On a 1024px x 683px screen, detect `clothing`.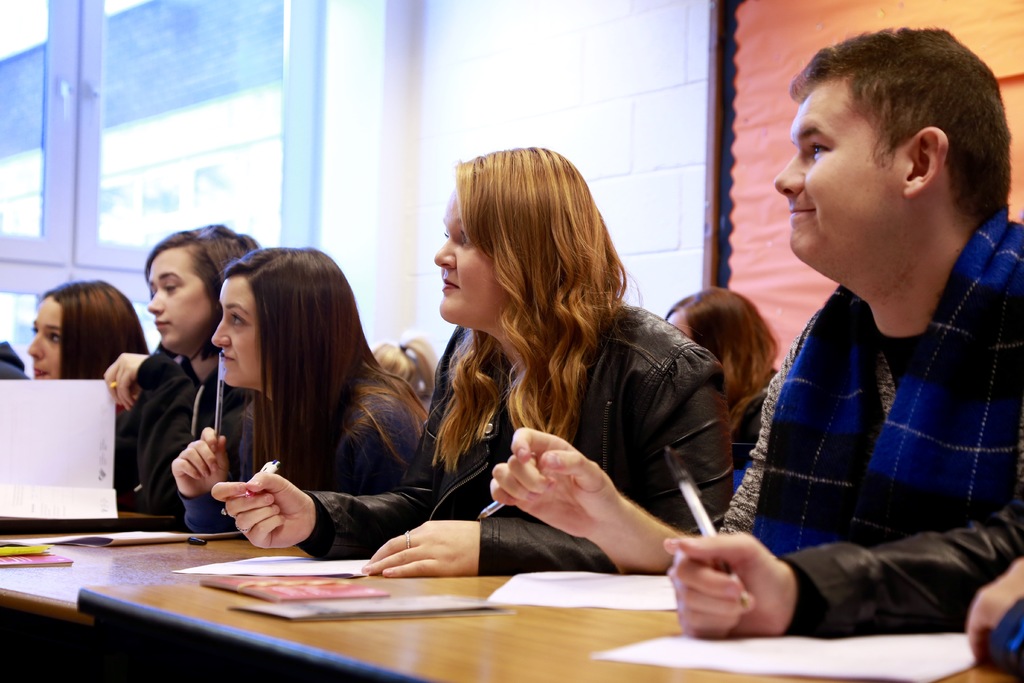
bbox=[721, 158, 1012, 643].
